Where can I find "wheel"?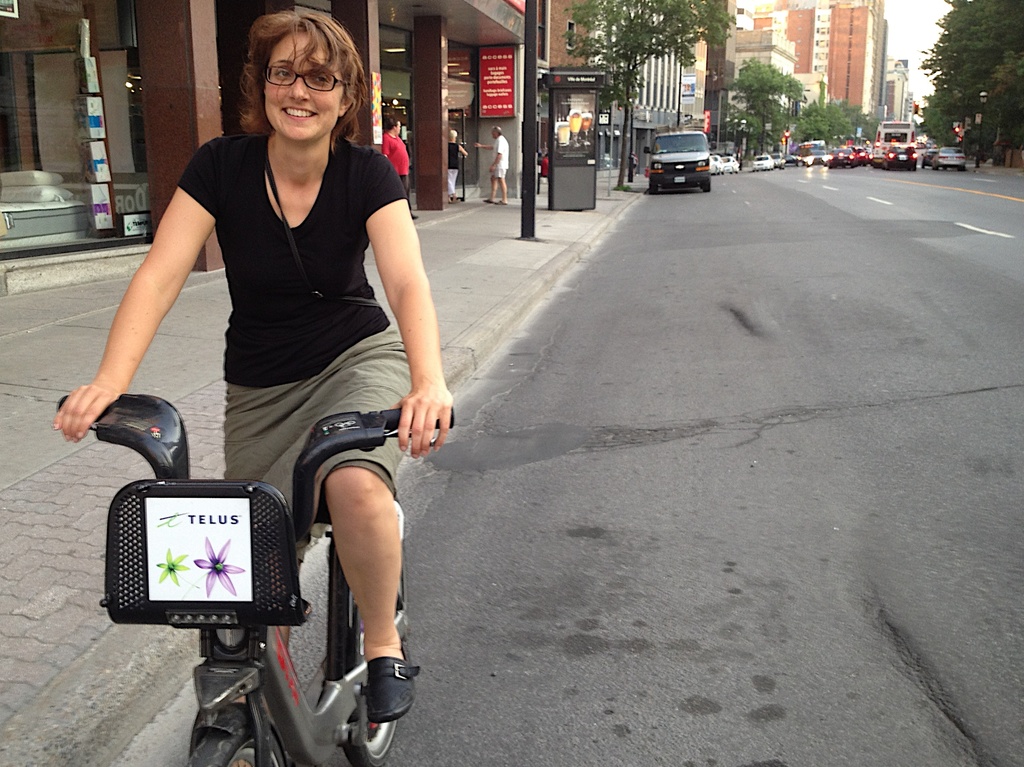
You can find it at 703,179,710,192.
